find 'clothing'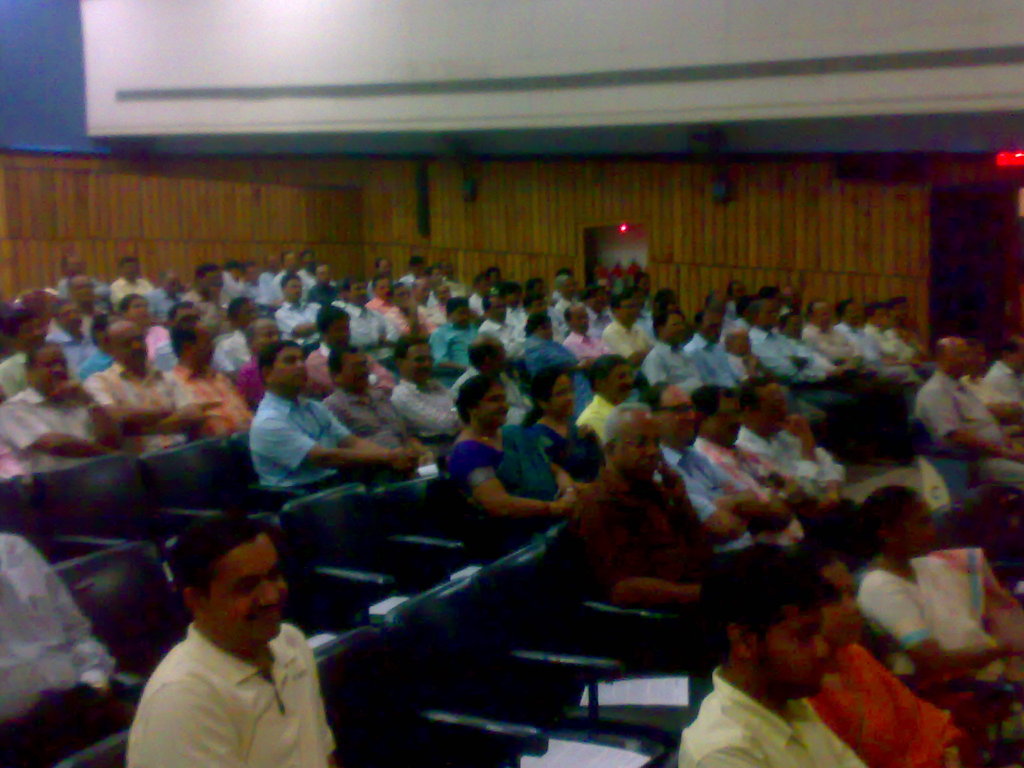
bbox(655, 336, 707, 398)
